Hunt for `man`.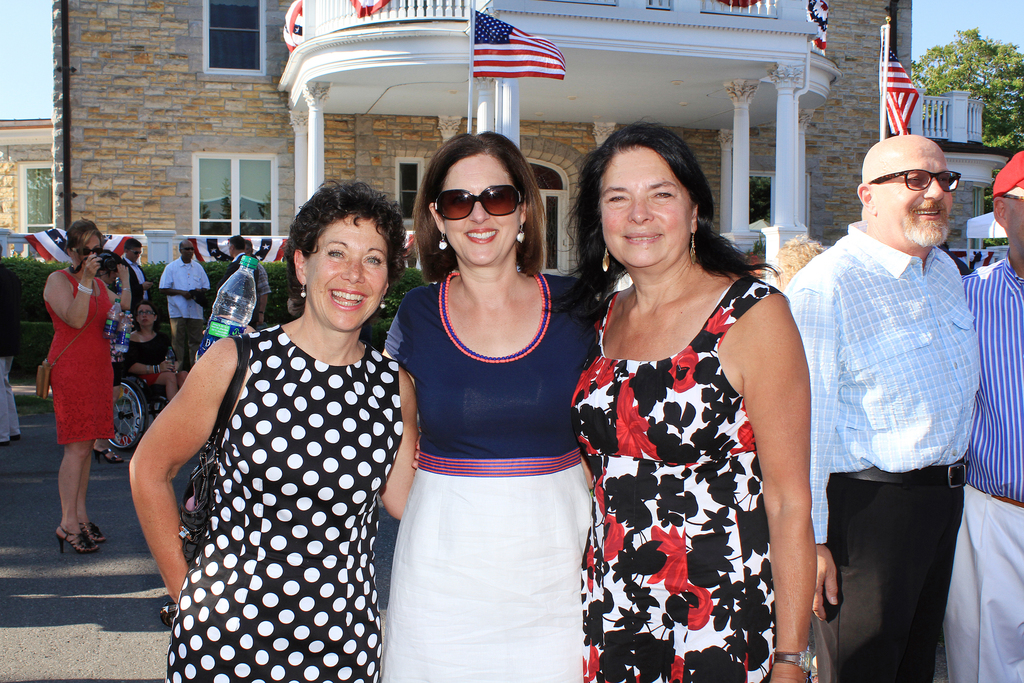
Hunted down at <region>247, 237, 271, 327</region>.
